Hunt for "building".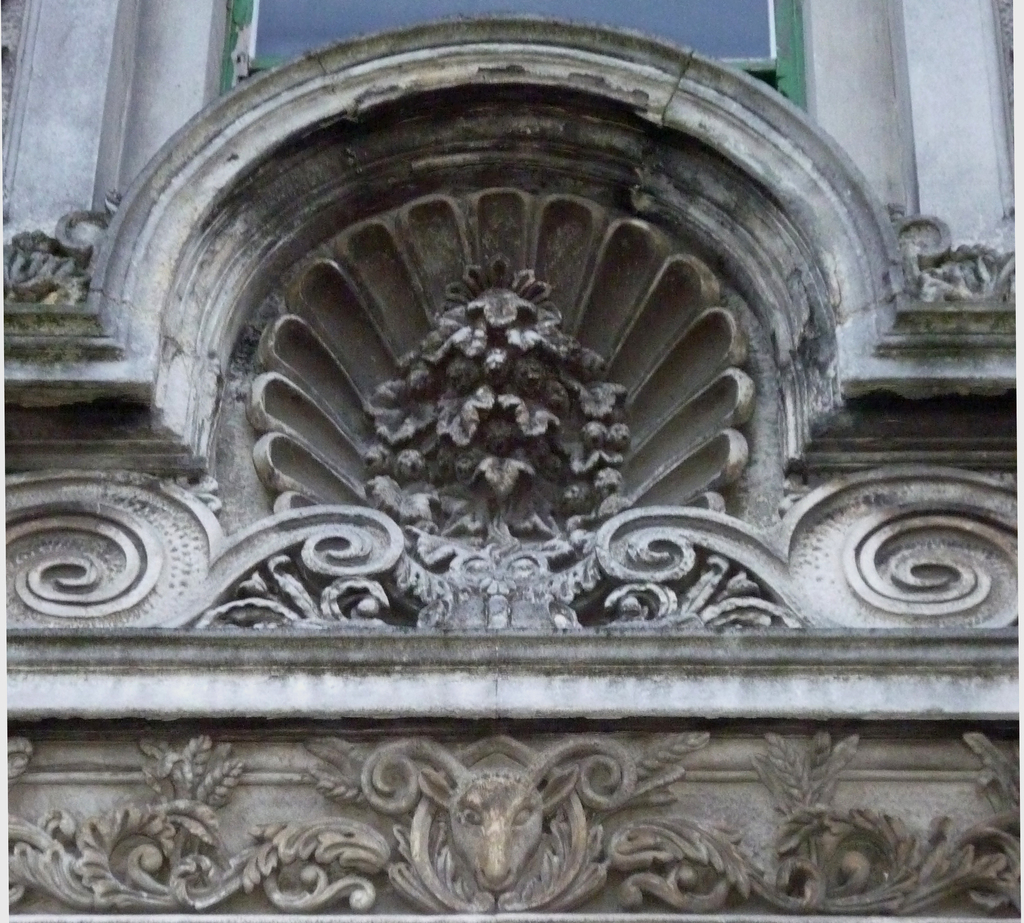
Hunted down at pyautogui.locateOnScreen(2, 0, 1023, 911).
